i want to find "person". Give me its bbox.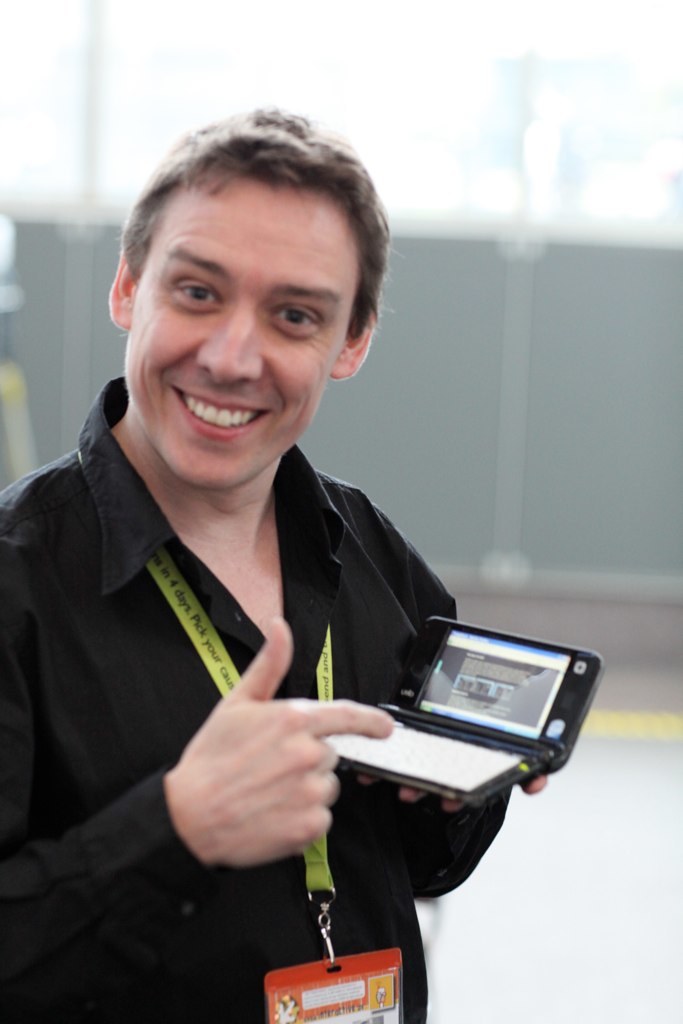
x1=25, y1=101, x2=542, y2=1005.
